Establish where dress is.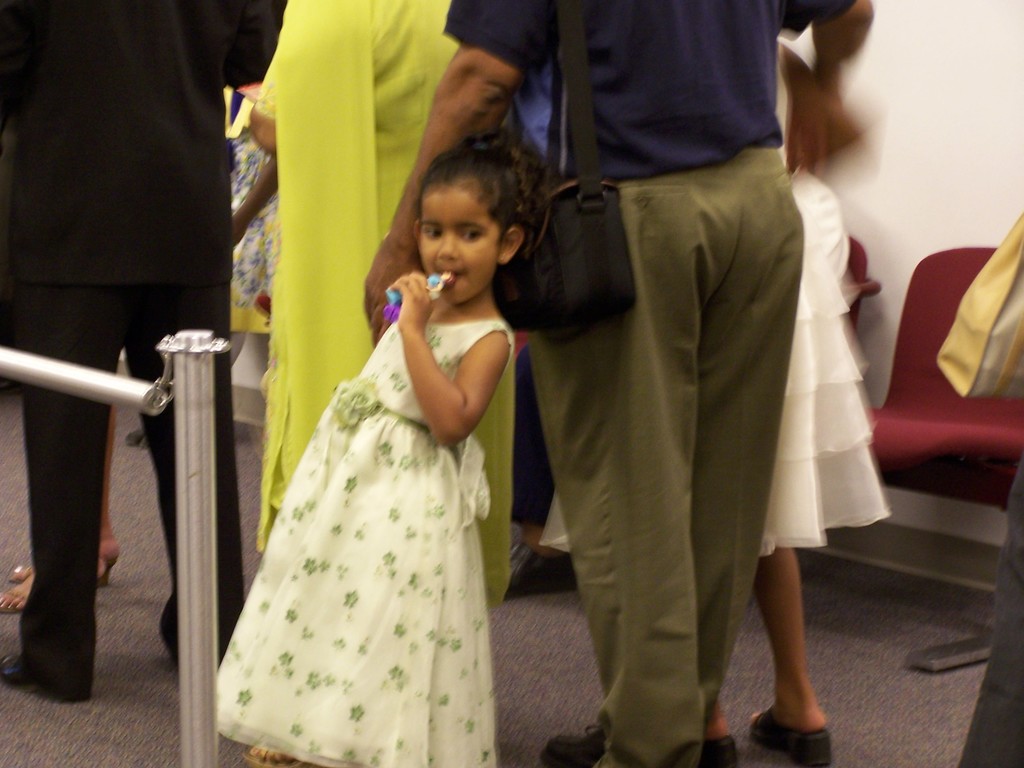
Established at {"x1": 247, "y1": 0, "x2": 514, "y2": 605}.
